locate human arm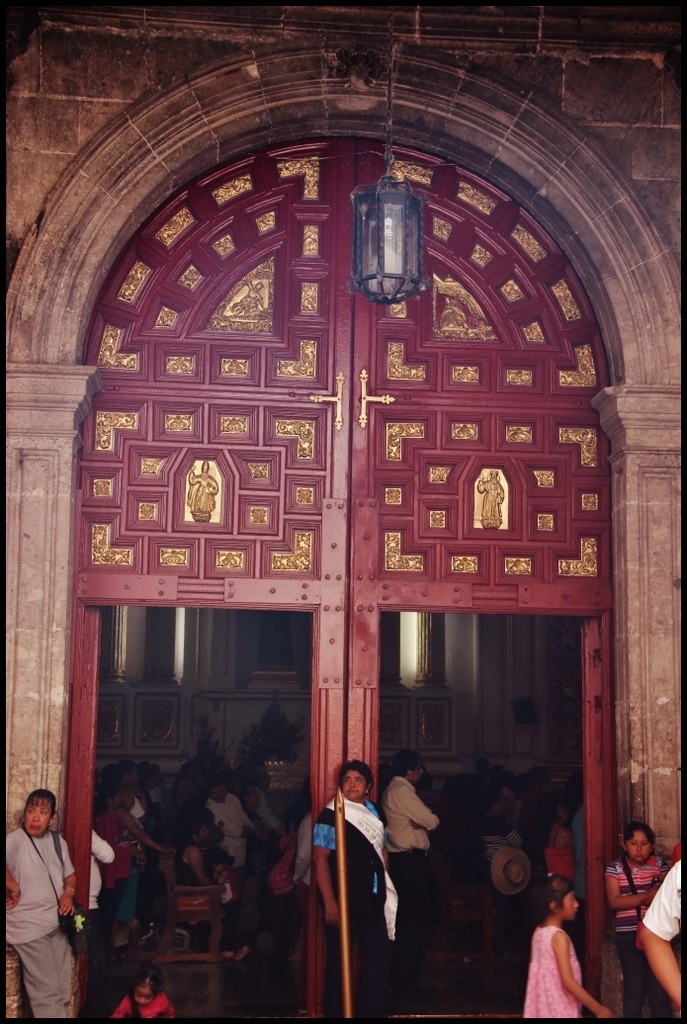
box=[531, 916, 607, 1009]
